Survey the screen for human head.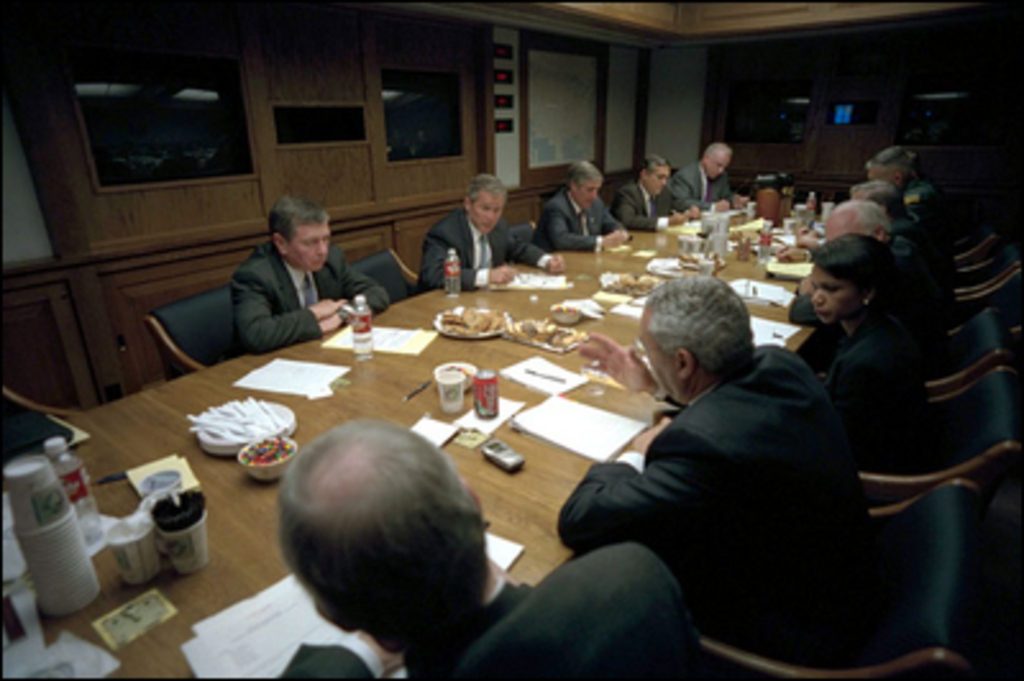
Survey found: <box>635,159,678,192</box>.
